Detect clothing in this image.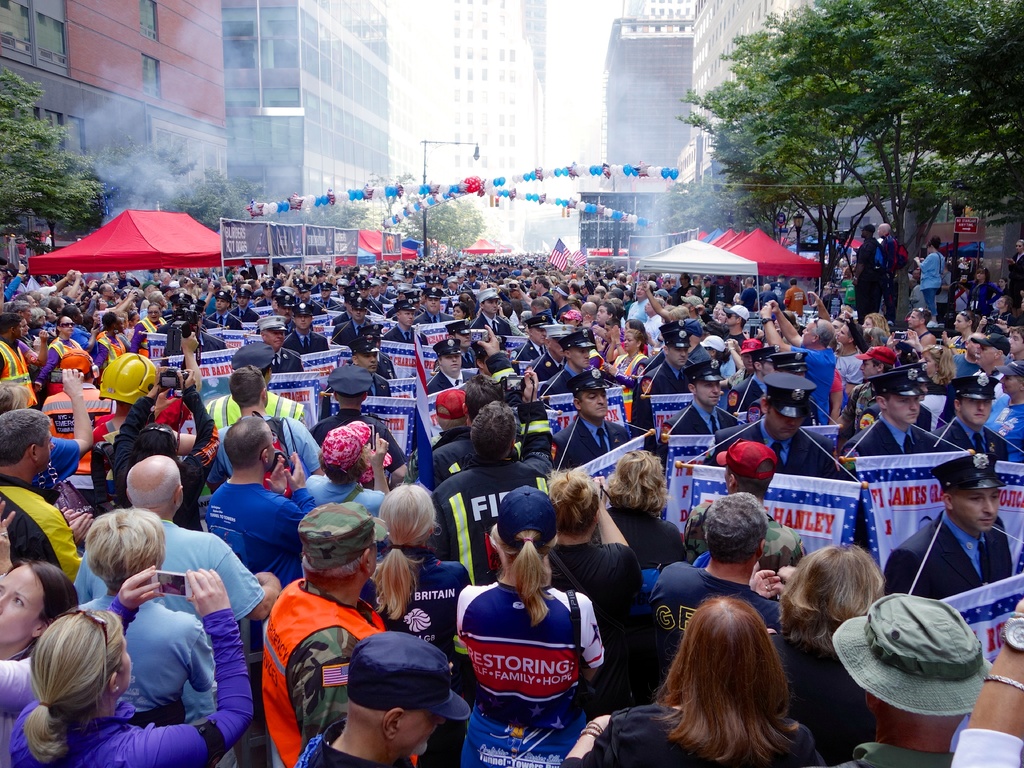
Detection: rect(196, 471, 306, 579).
